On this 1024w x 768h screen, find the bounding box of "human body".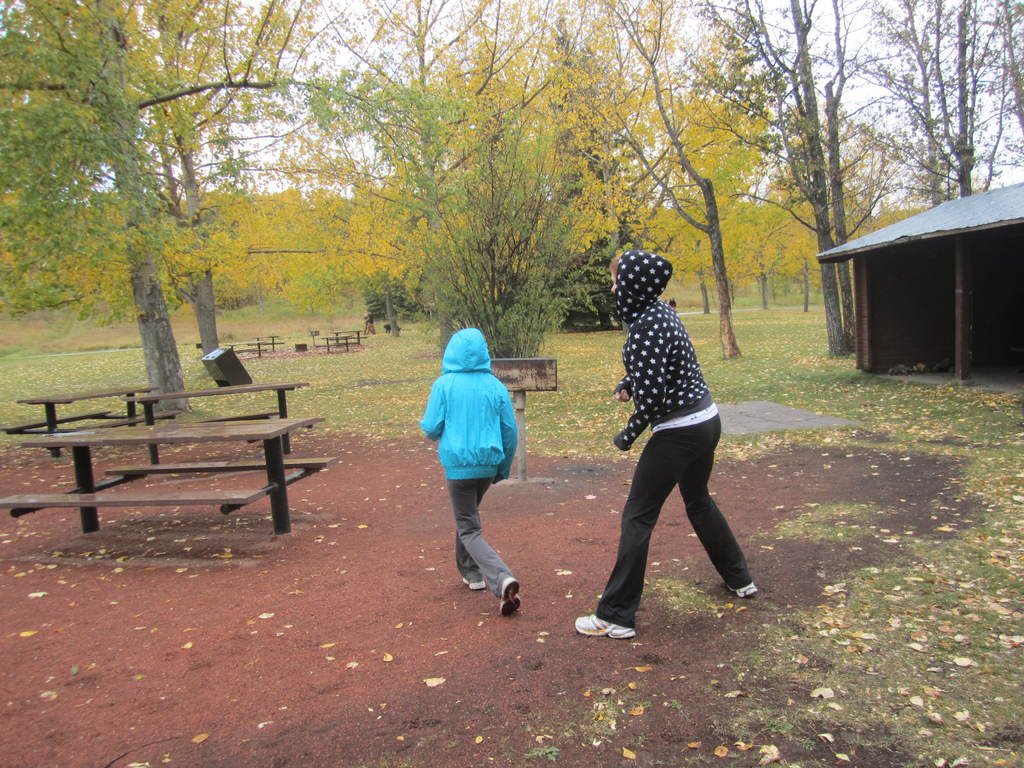
Bounding box: select_region(575, 250, 757, 638).
